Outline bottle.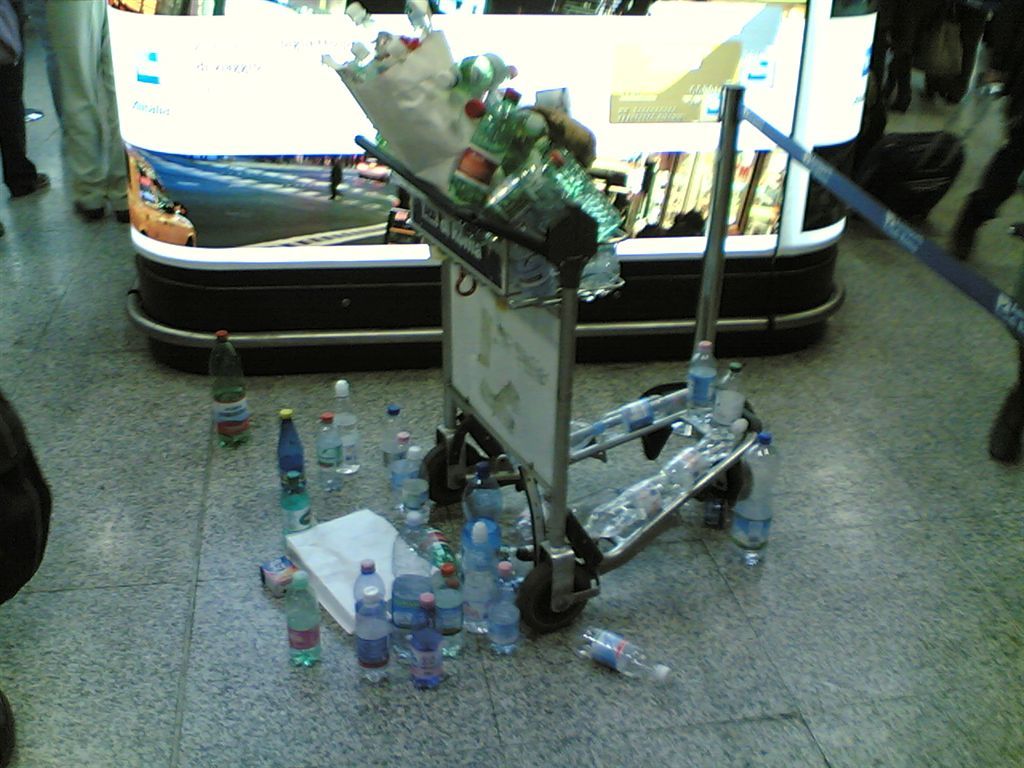
Outline: 467 98 497 120.
